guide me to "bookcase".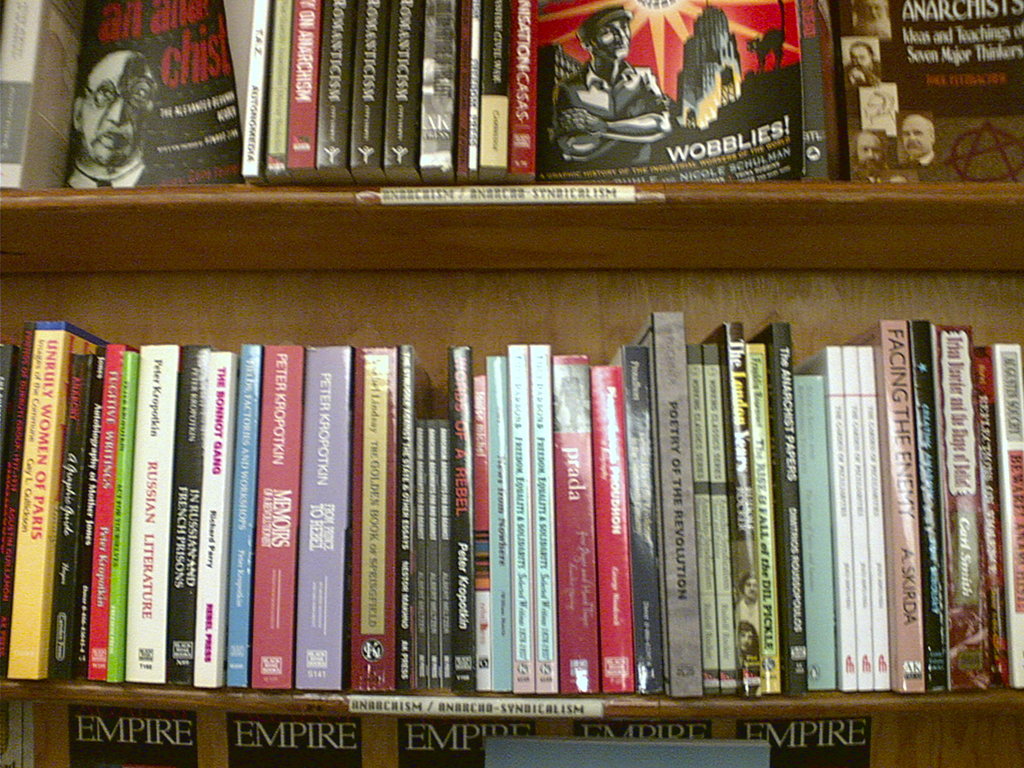
Guidance: bbox=(0, 0, 1023, 767).
